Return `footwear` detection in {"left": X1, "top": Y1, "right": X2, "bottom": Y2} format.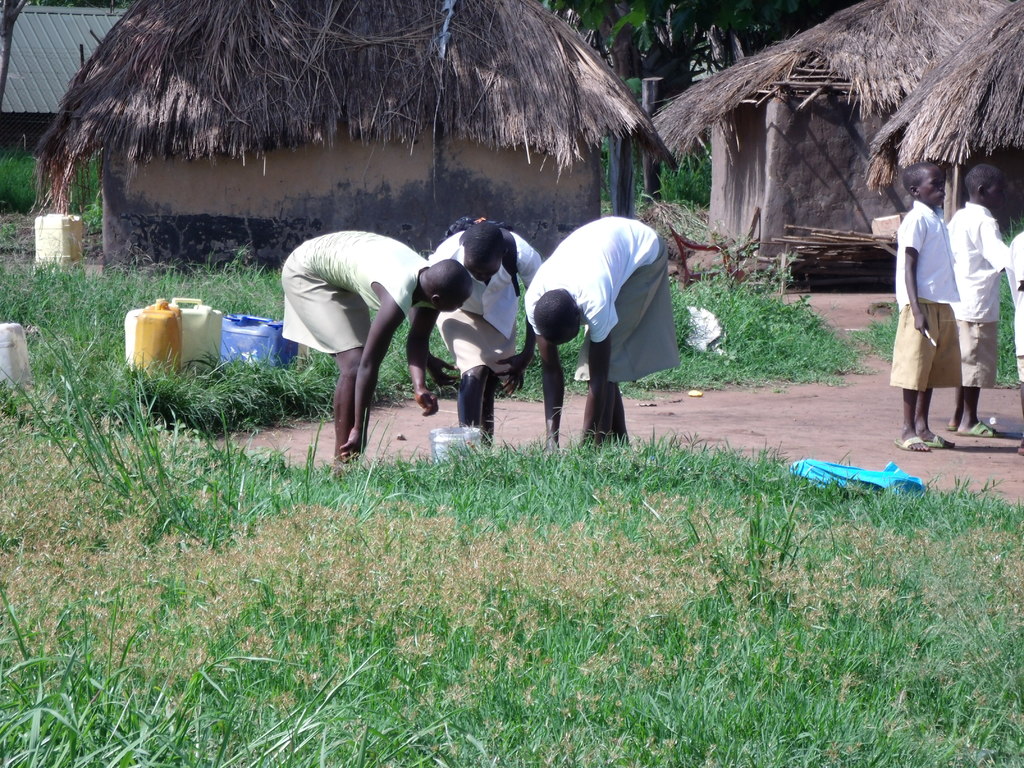
{"left": 958, "top": 420, "right": 995, "bottom": 434}.
